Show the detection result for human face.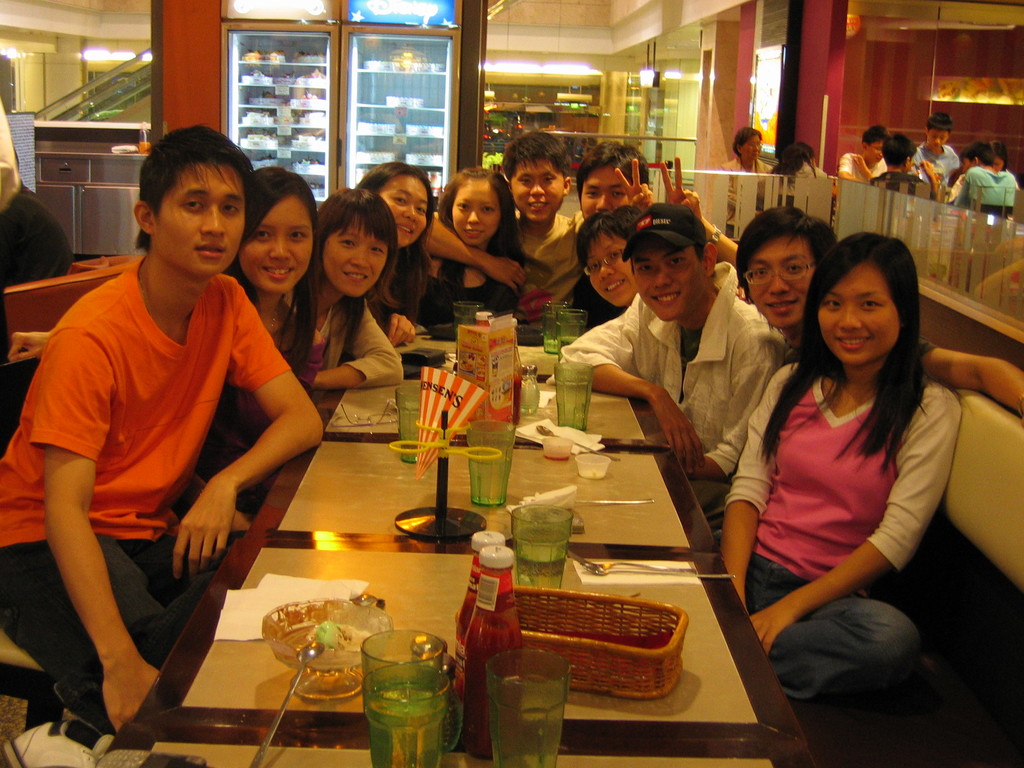
[left=511, top=159, right=564, bottom=220].
